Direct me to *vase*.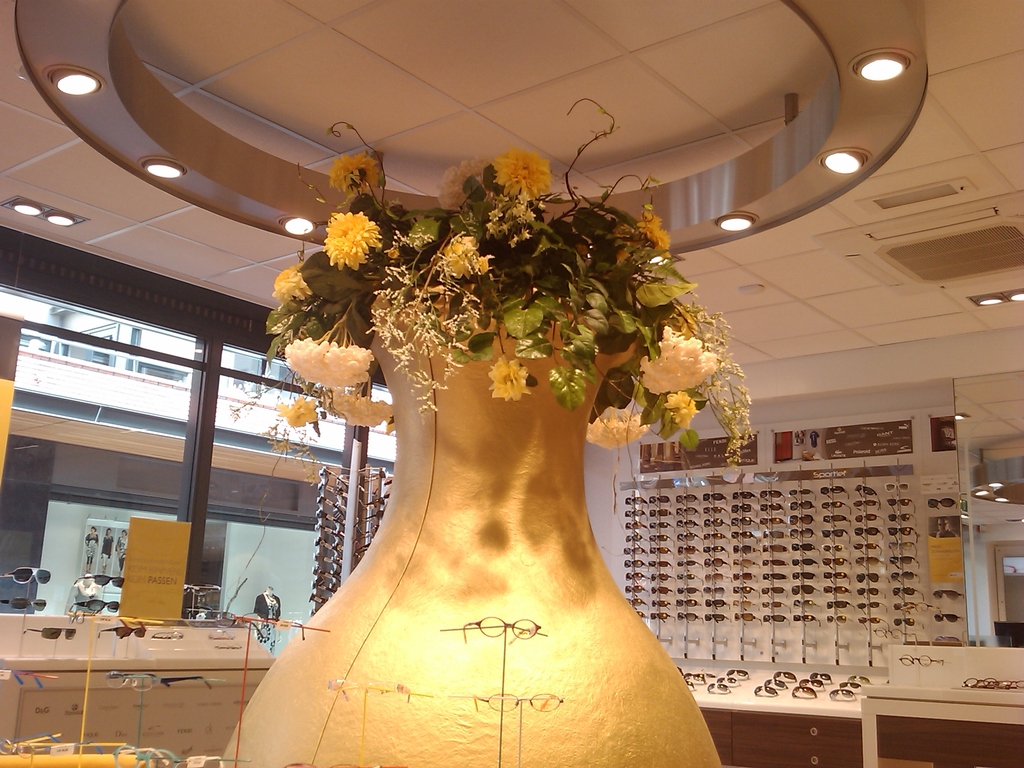
Direction: 220,292,722,767.
